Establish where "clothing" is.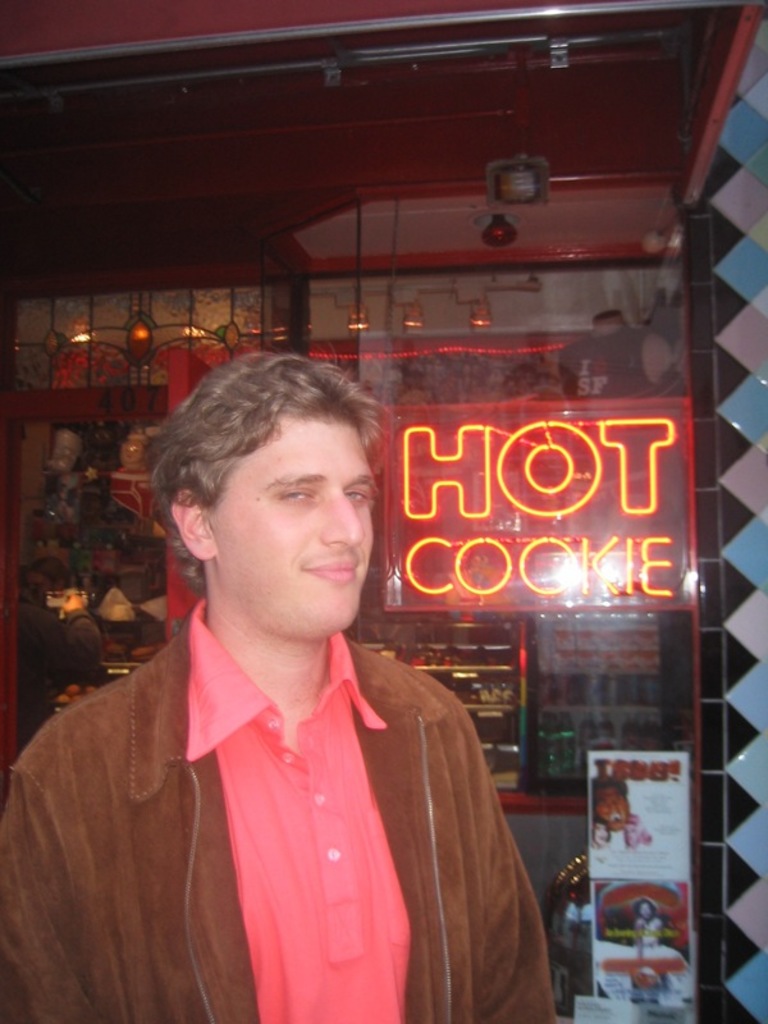
Established at bbox=[33, 600, 567, 1010].
